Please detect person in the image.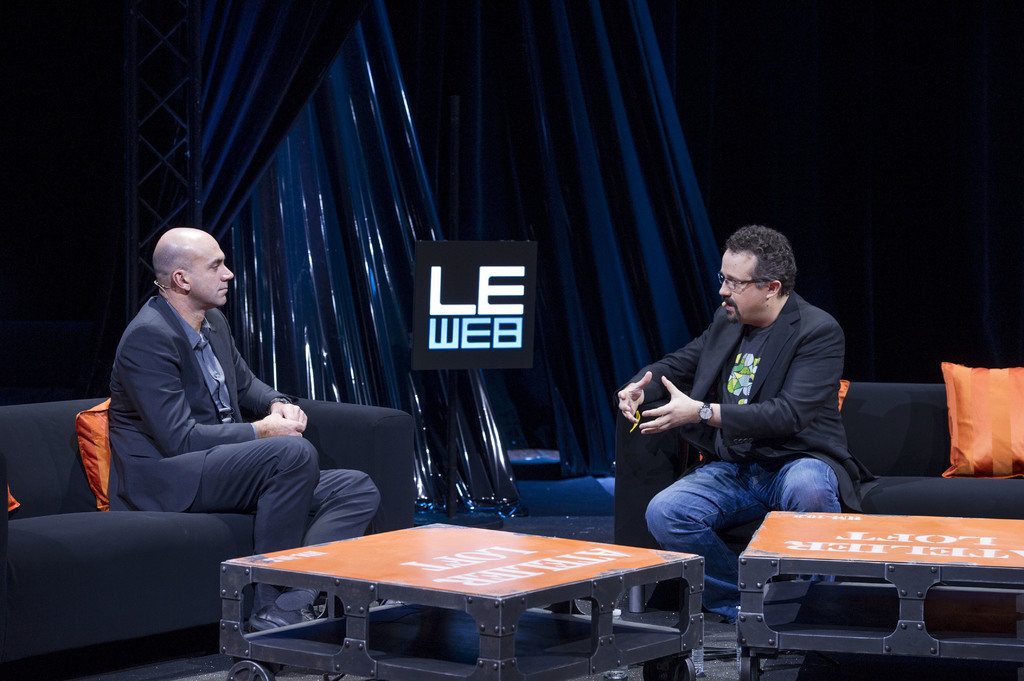
633:212:872:604.
